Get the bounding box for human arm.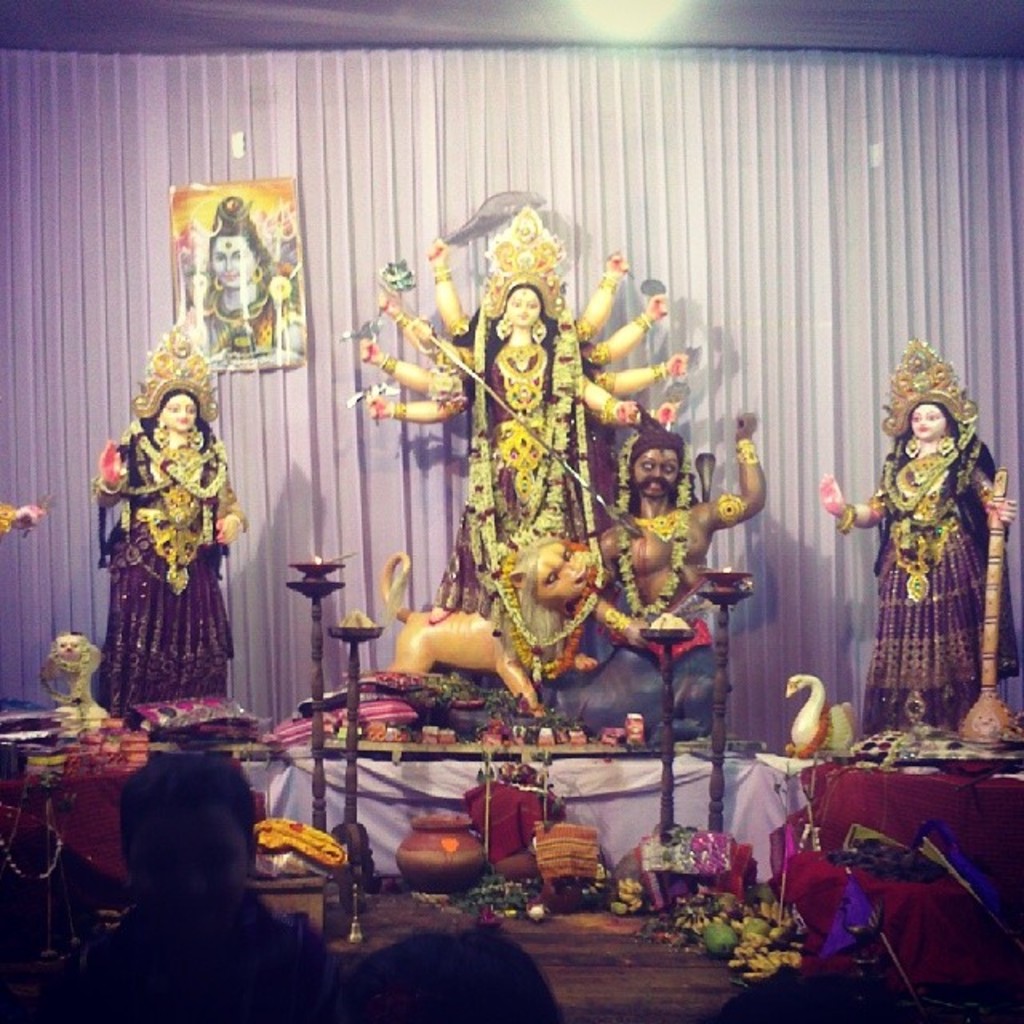
<bbox>818, 469, 885, 533</bbox>.
